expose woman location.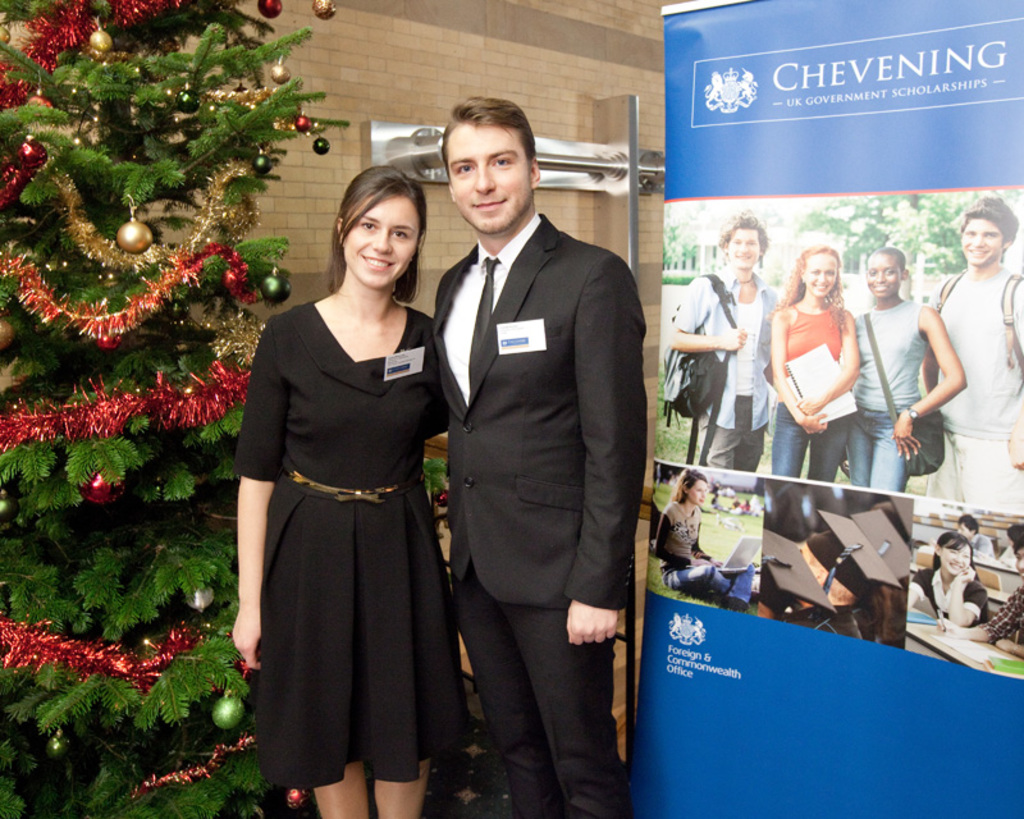
Exposed at crop(900, 530, 1002, 632).
